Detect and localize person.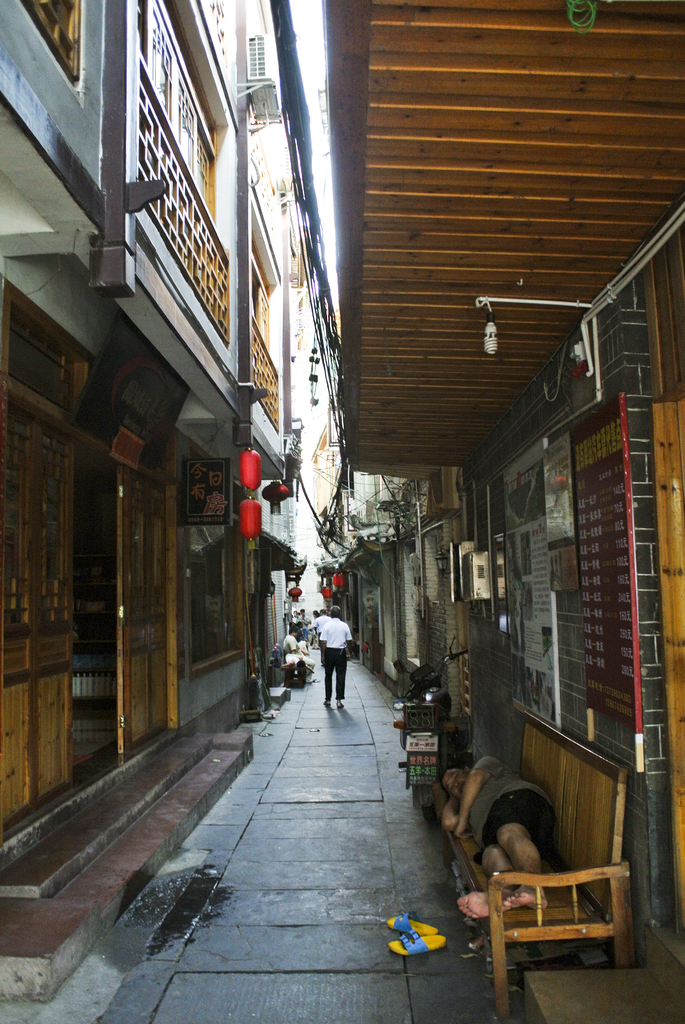
Localized at [left=443, top=756, right=576, bottom=921].
